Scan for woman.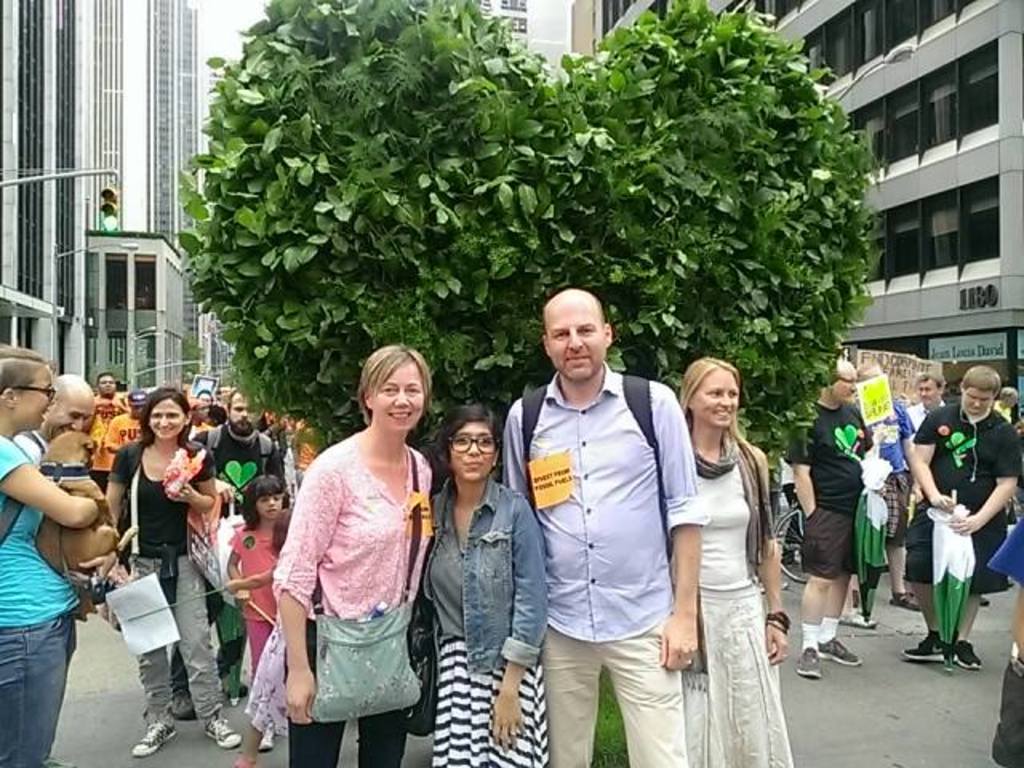
Scan result: [0,342,114,766].
